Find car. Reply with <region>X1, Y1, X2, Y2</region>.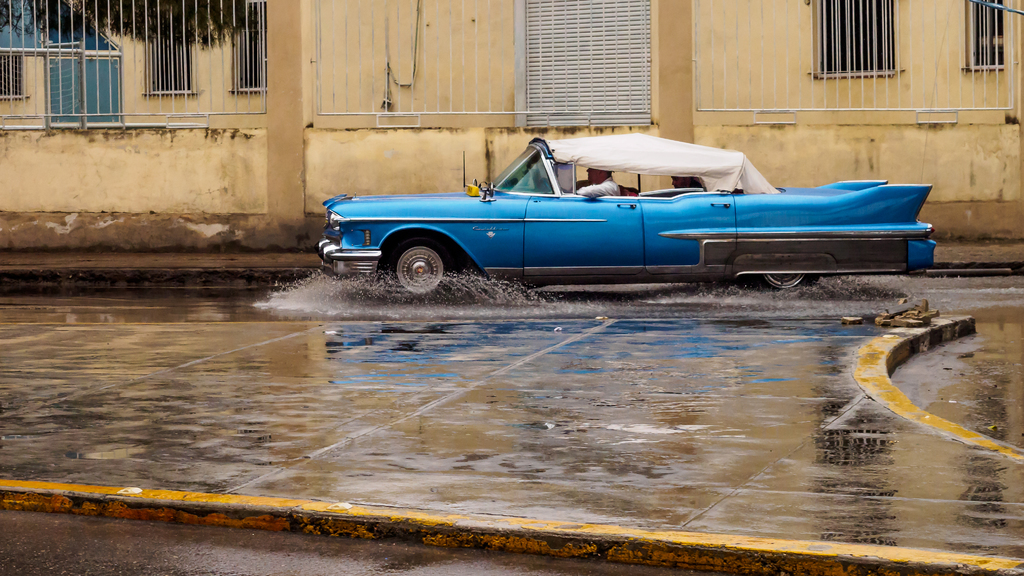
<region>312, 130, 938, 292</region>.
